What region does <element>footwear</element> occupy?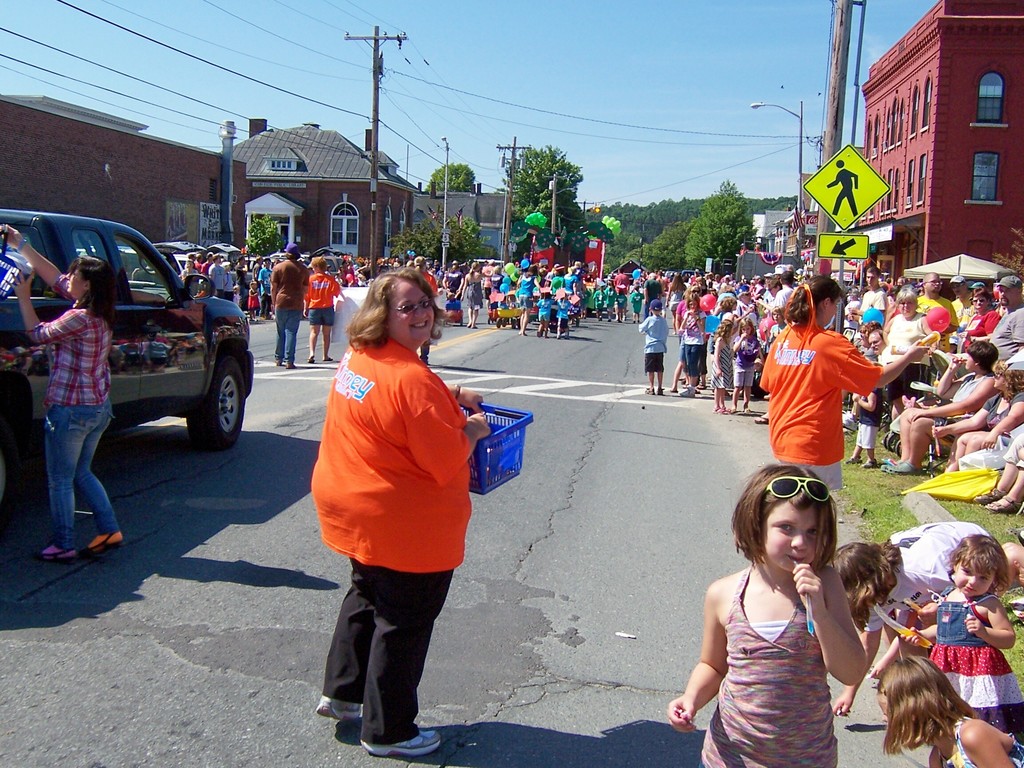
267,315,273,321.
